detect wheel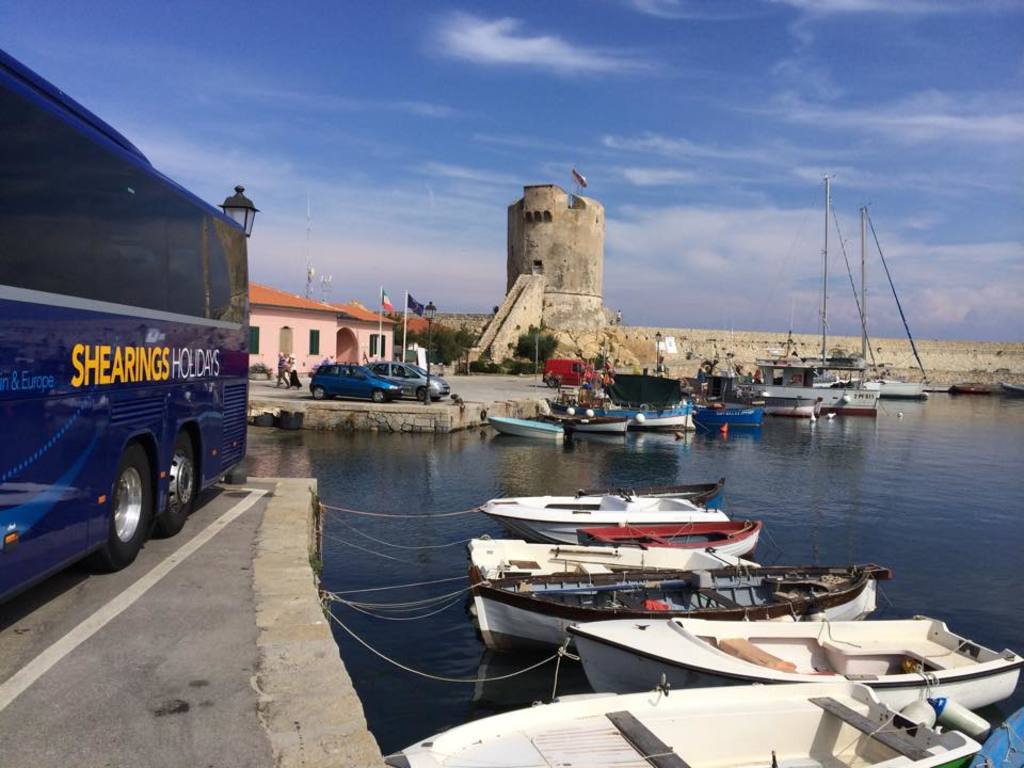
(left=412, top=386, right=427, bottom=403)
